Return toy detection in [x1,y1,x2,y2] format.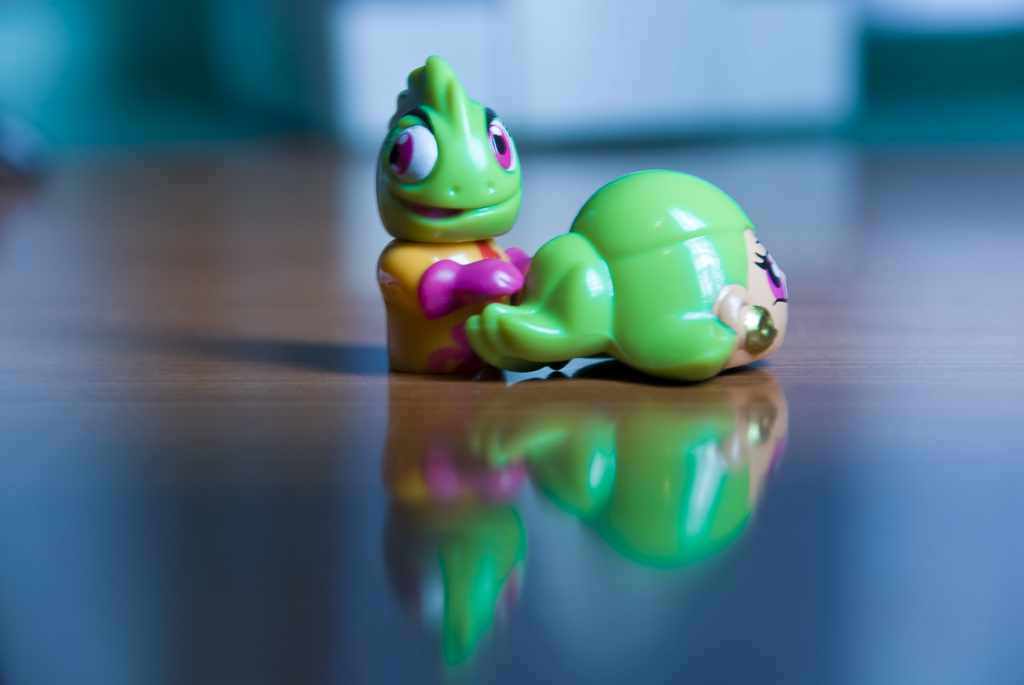
[374,59,534,370].
